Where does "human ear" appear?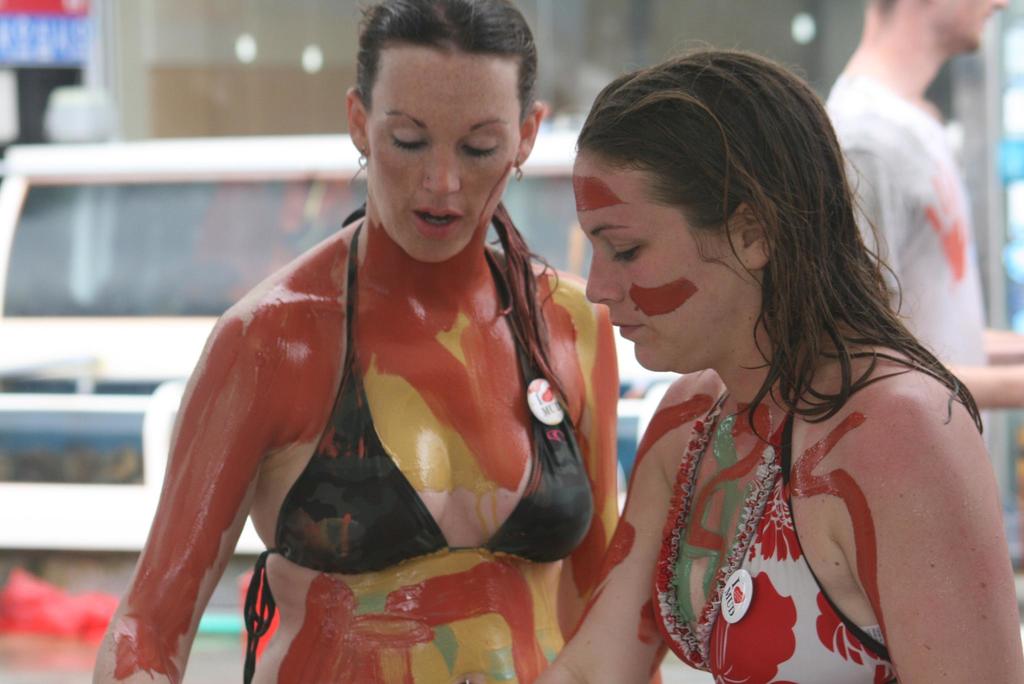
Appears at left=513, top=98, right=551, bottom=168.
